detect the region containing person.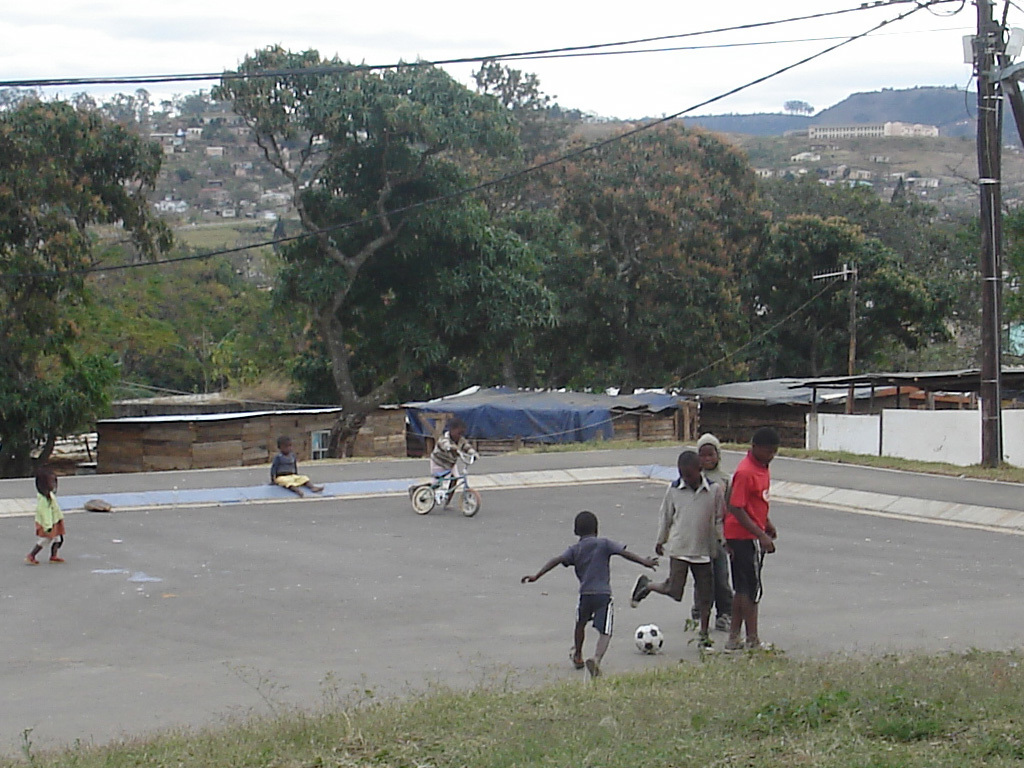
bbox(628, 451, 728, 644).
